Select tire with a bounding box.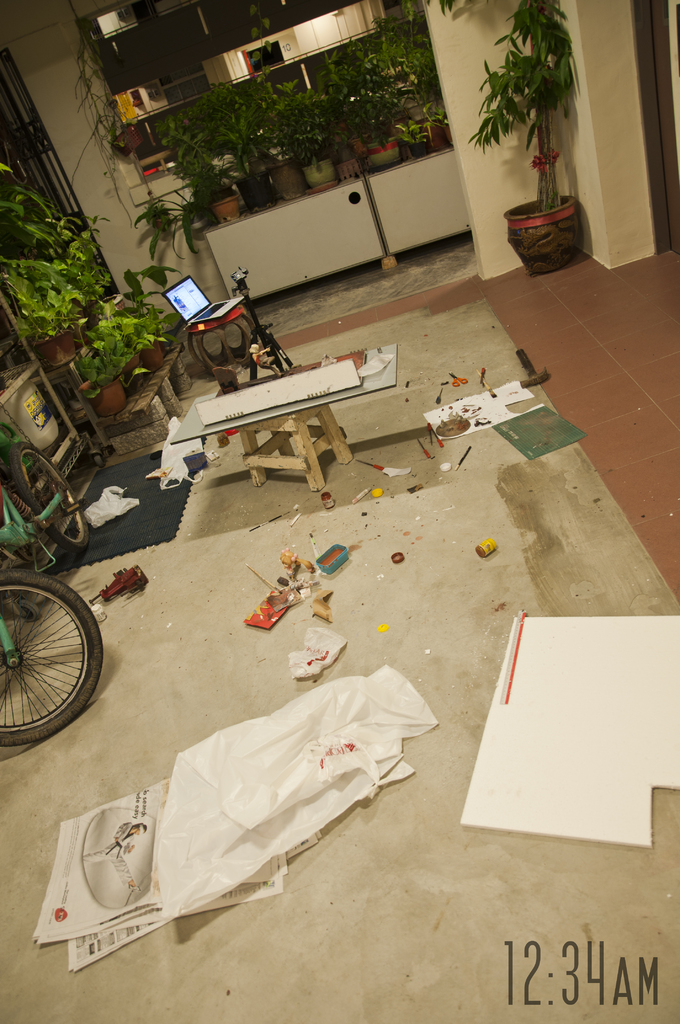
bbox=[5, 424, 93, 560].
